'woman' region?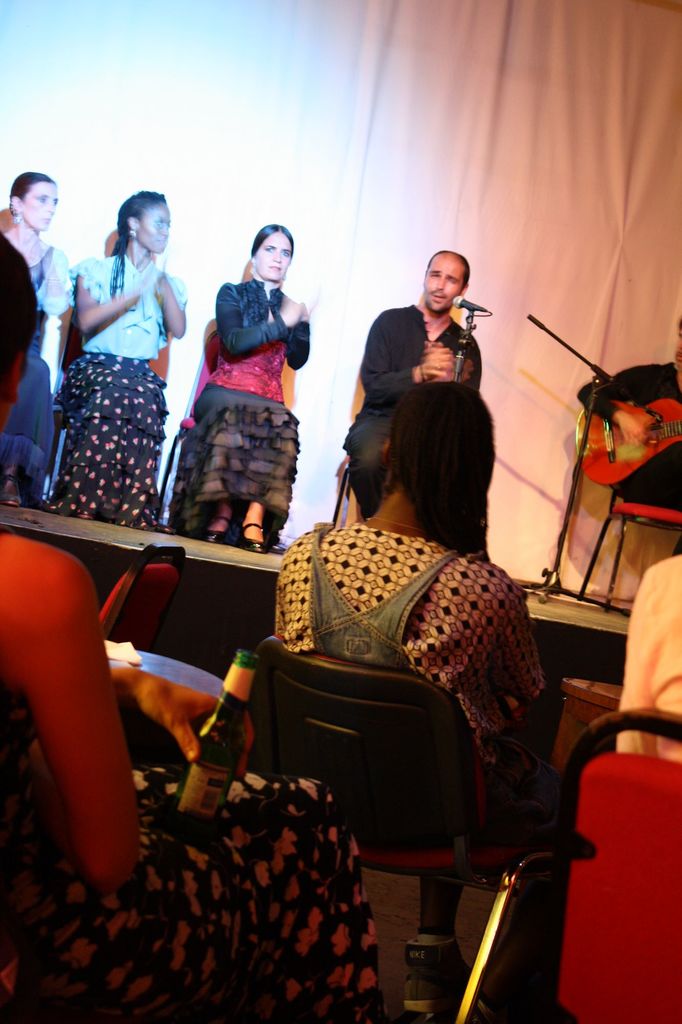
[35, 192, 194, 559]
